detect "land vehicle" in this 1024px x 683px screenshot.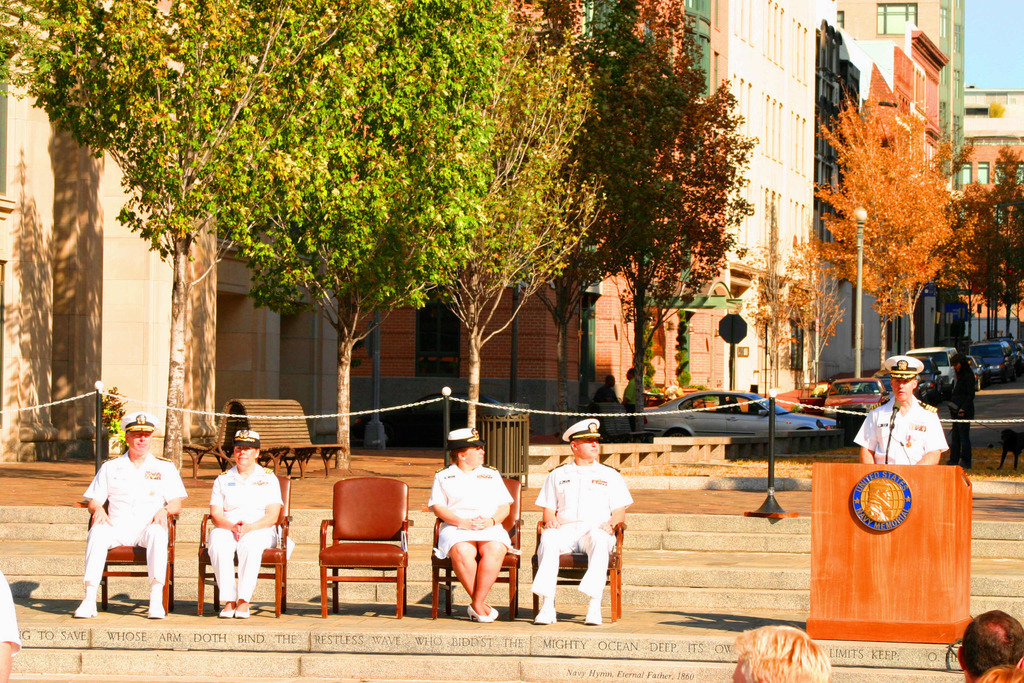
Detection: <region>825, 375, 891, 422</region>.
